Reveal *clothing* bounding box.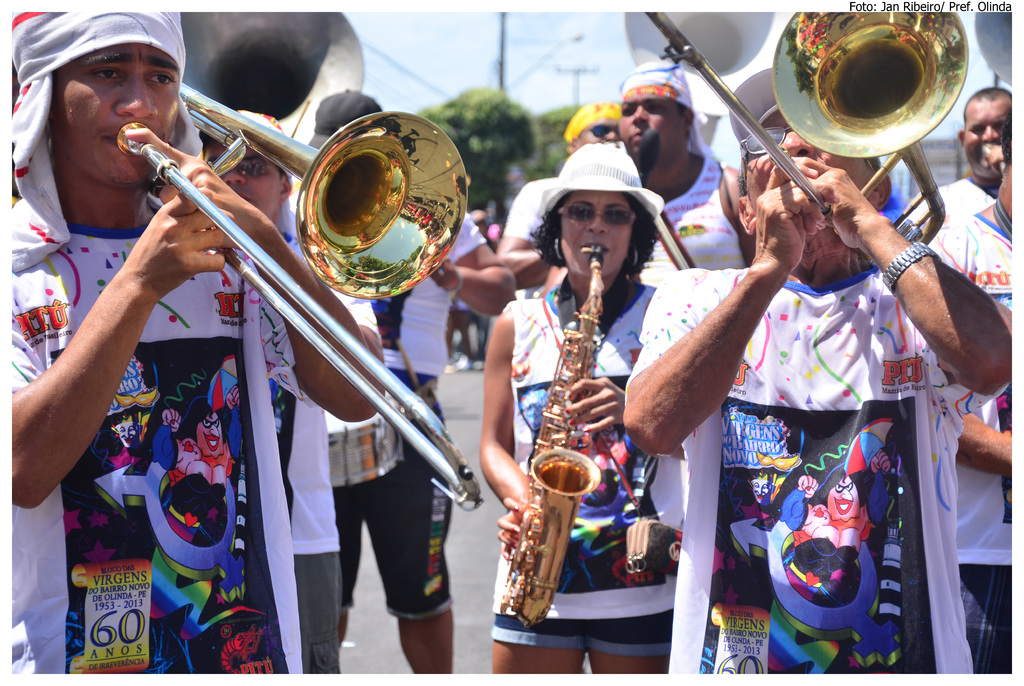
Revealed: {"x1": 917, "y1": 207, "x2": 1014, "y2": 678}.
